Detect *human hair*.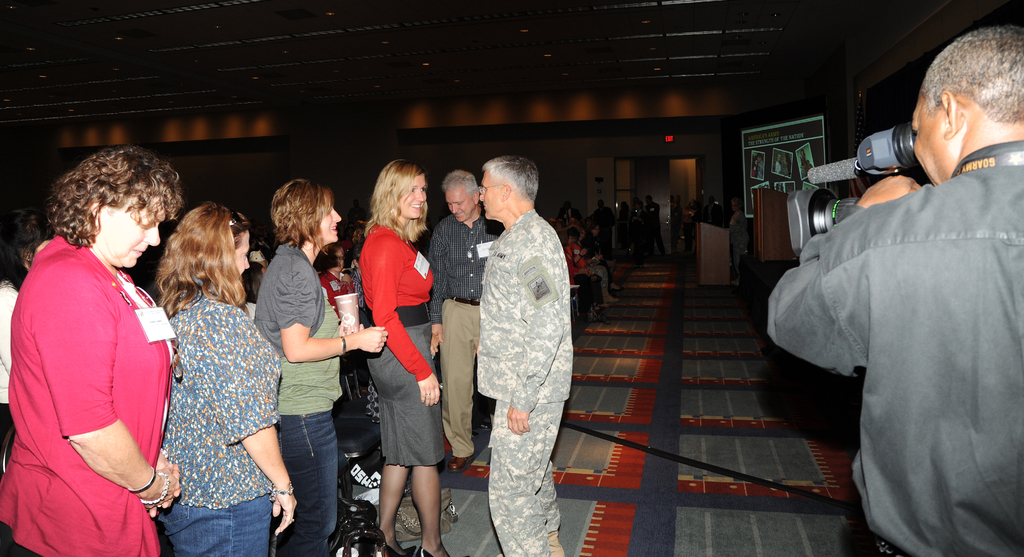
Detected at box(565, 227, 577, 242).
